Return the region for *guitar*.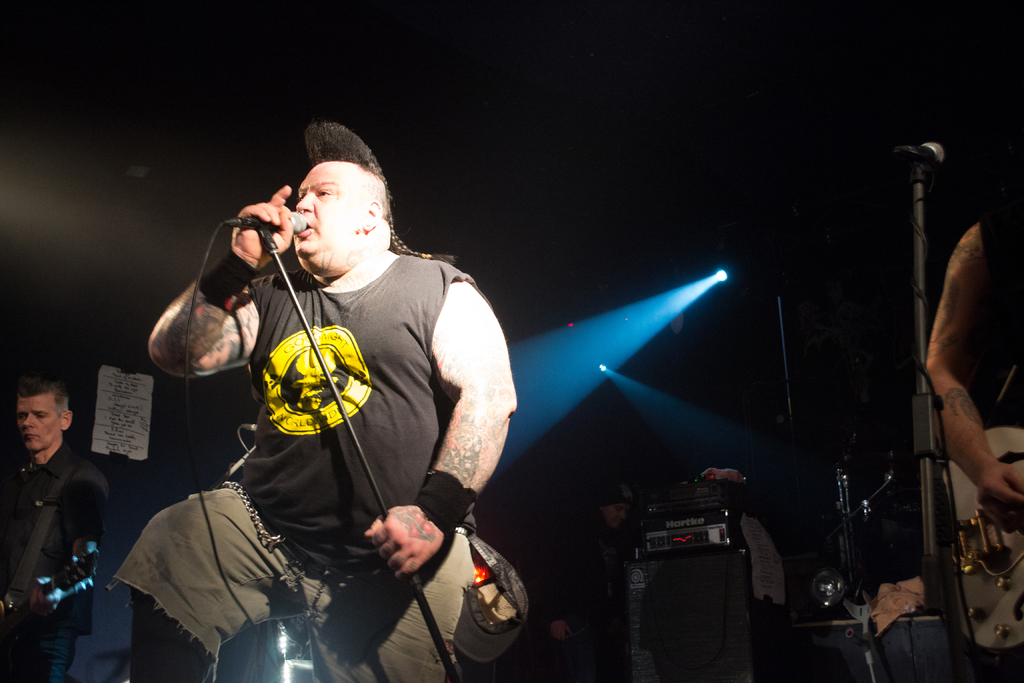
rect(0, 545, 94, 651).
